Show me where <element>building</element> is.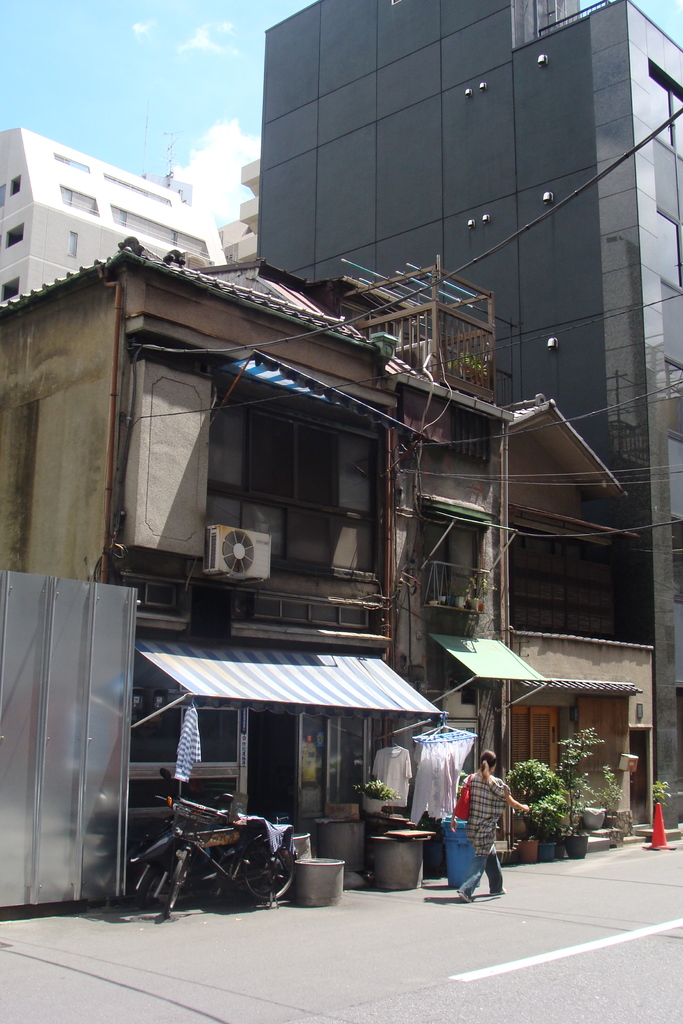
<element>building</element> is at select_region(256, 0, 682, 832).
